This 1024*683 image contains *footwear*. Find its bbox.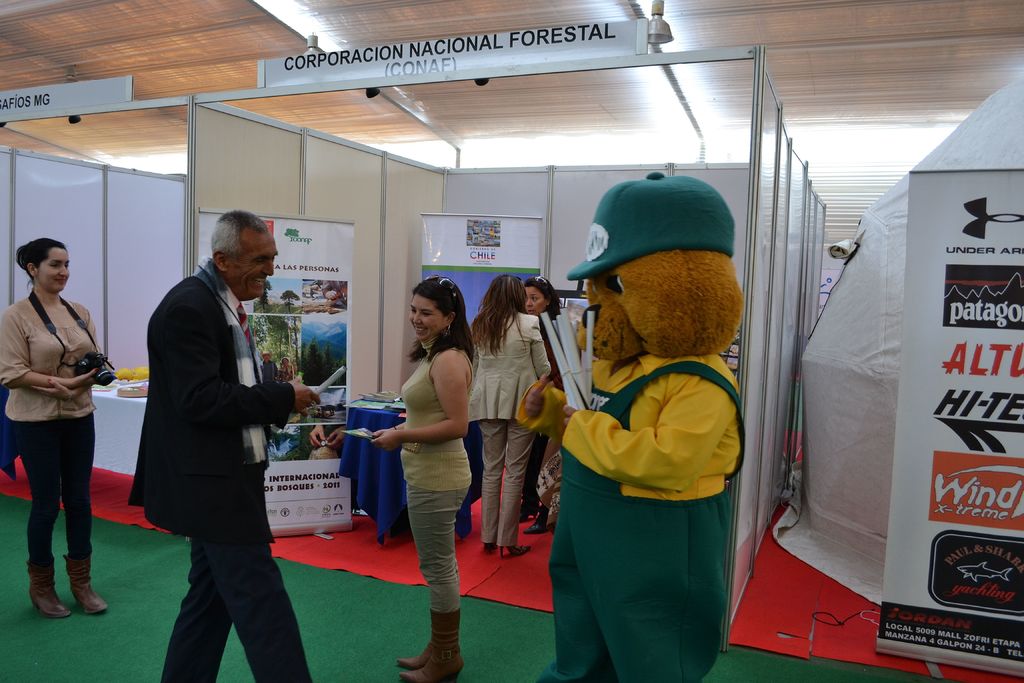
(x1=505, y1=543, x2=534, y2=559).
